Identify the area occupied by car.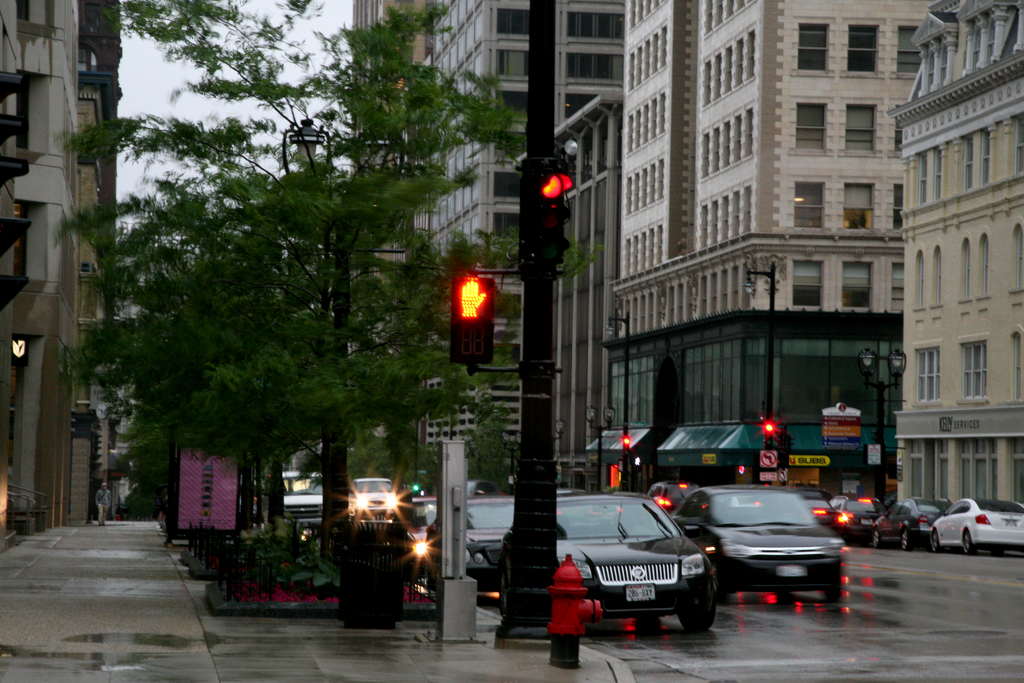
Area: x1=461, y1=487, x2=514, y2=584.
